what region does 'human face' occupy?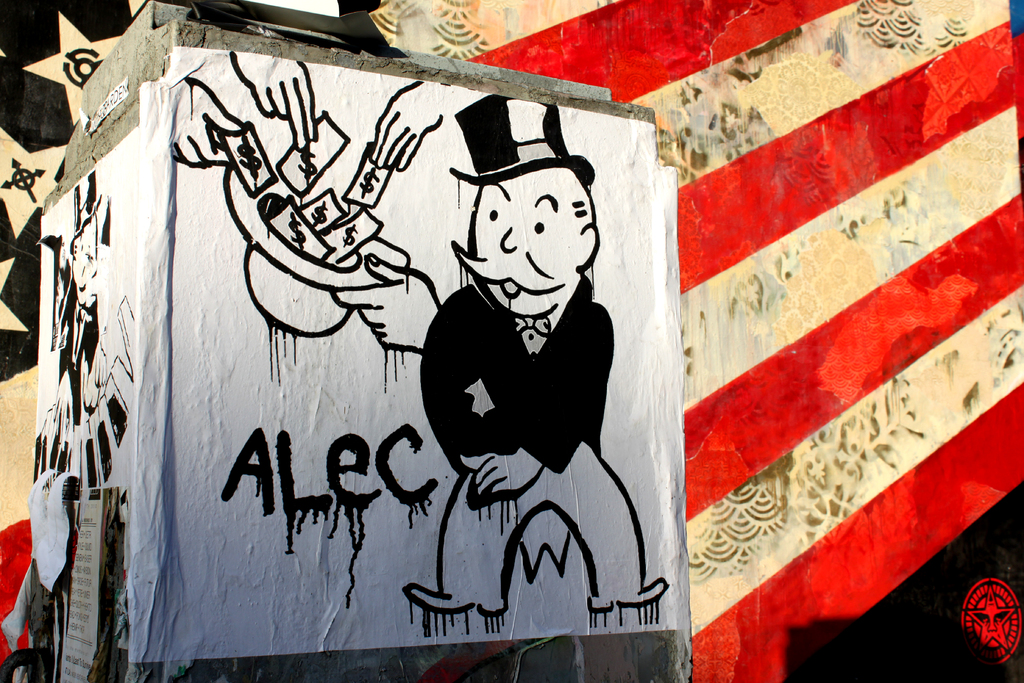
x1=451 y1=168 x2=584 y2=317.
